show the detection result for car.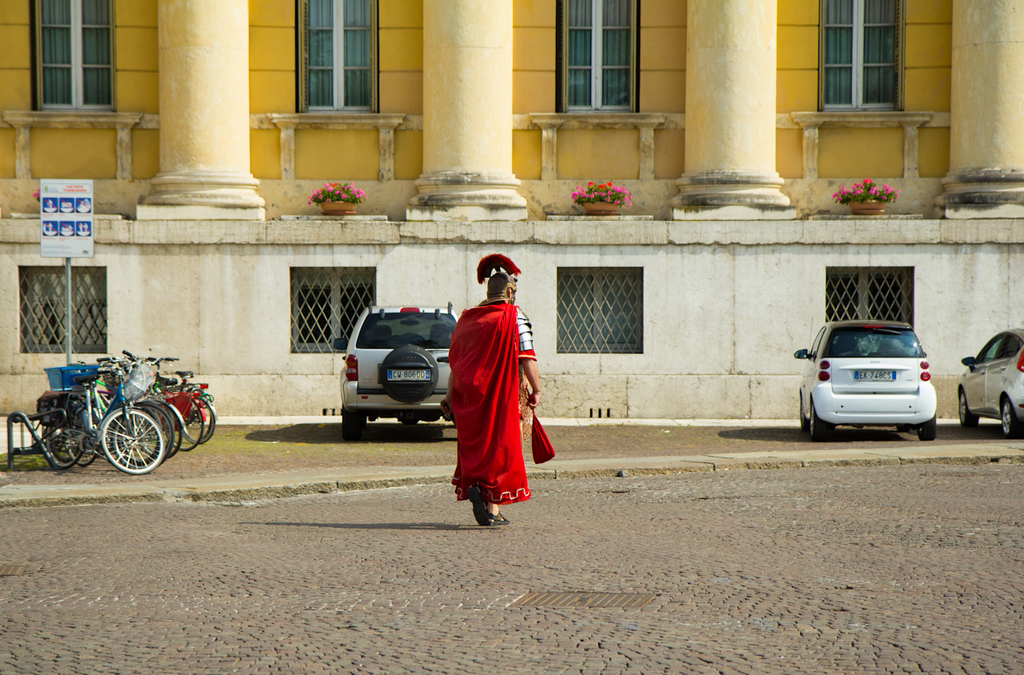
x1=333 y1=305 x2=464 y2=437.
